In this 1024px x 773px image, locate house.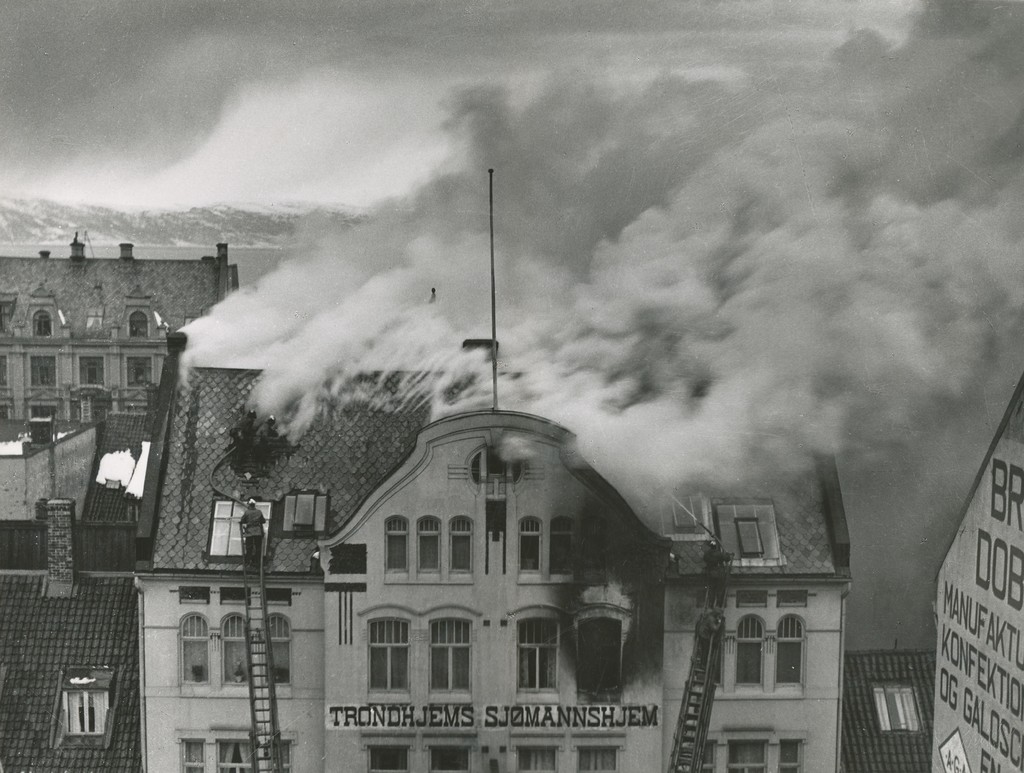
Bounding box: bbox=(0, 227, 248, 435).
